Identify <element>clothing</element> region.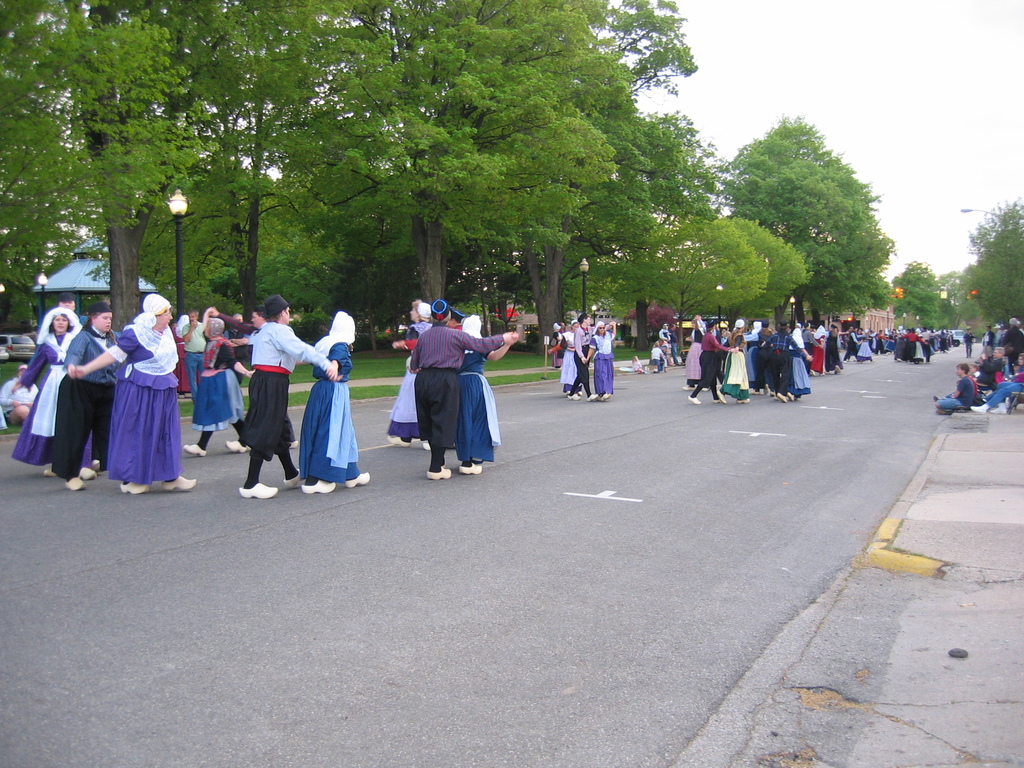
Region: crop(1001, 325, 1023, 369).
